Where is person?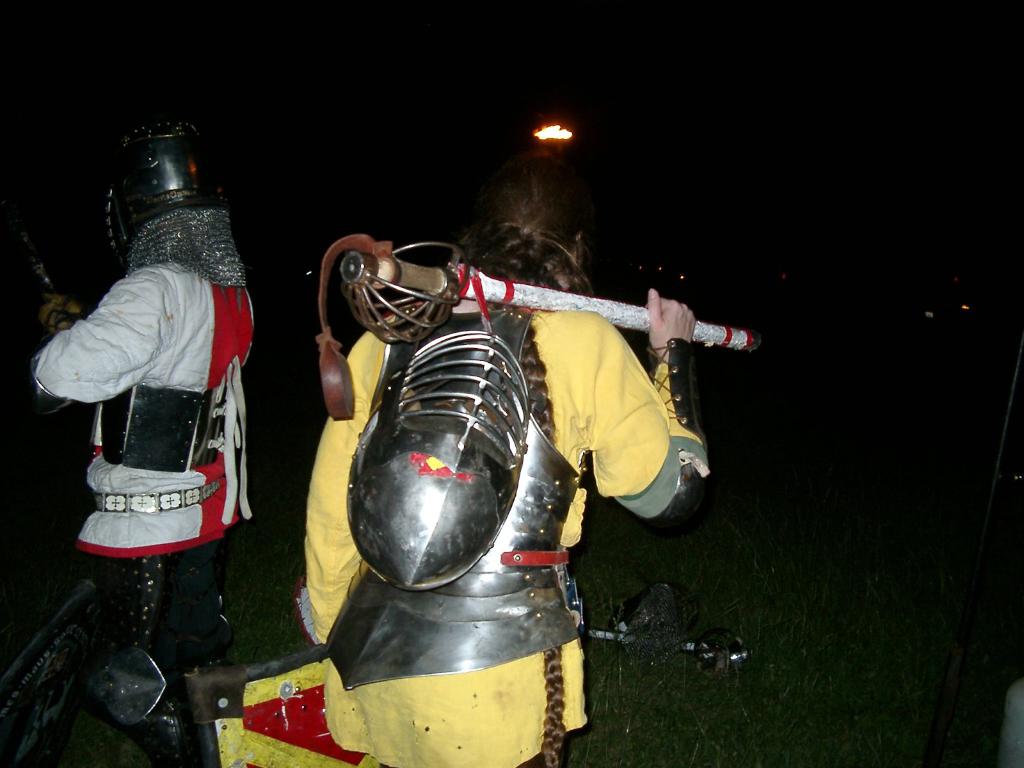
(298, 162, 712, 767).
